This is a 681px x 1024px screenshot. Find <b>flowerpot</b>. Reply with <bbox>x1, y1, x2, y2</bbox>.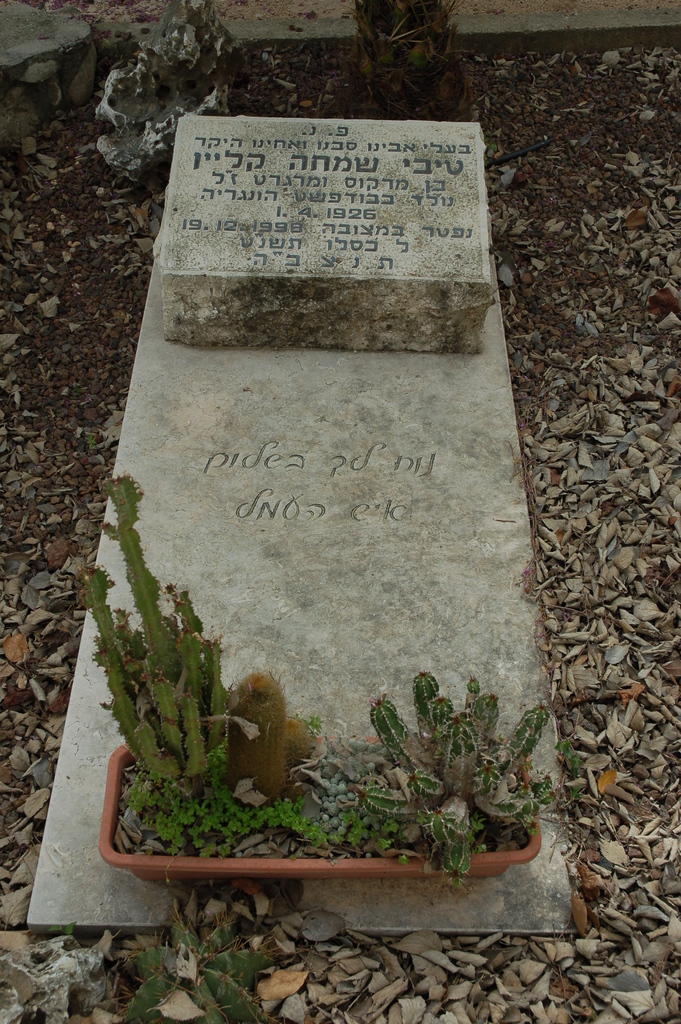
<bbox>97, 742, 538, 881</bbox>.
